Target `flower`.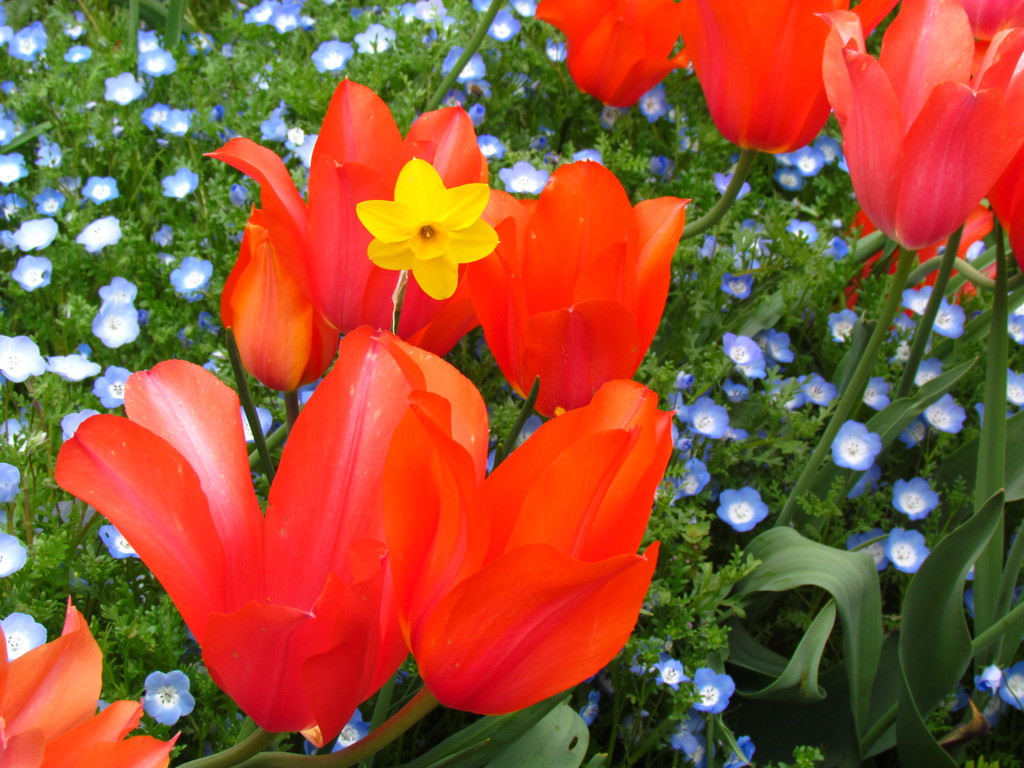
Target region: (left=721, top=271, right=755, bottom=304).
